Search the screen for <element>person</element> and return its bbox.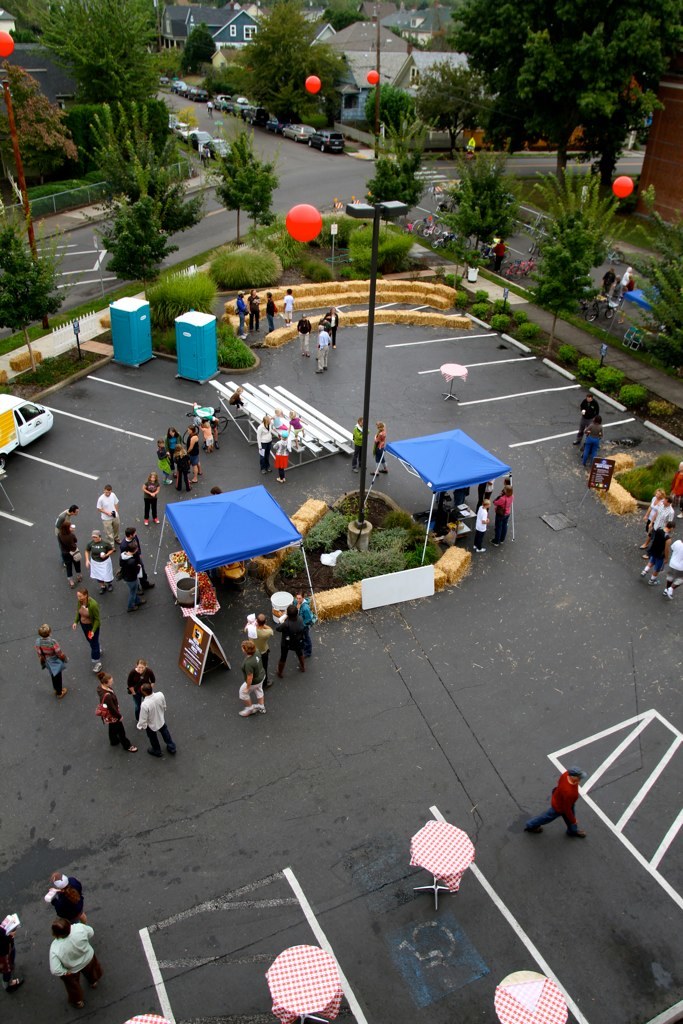
Found: (x1=69, y1=582, x2=105, y2=667).
